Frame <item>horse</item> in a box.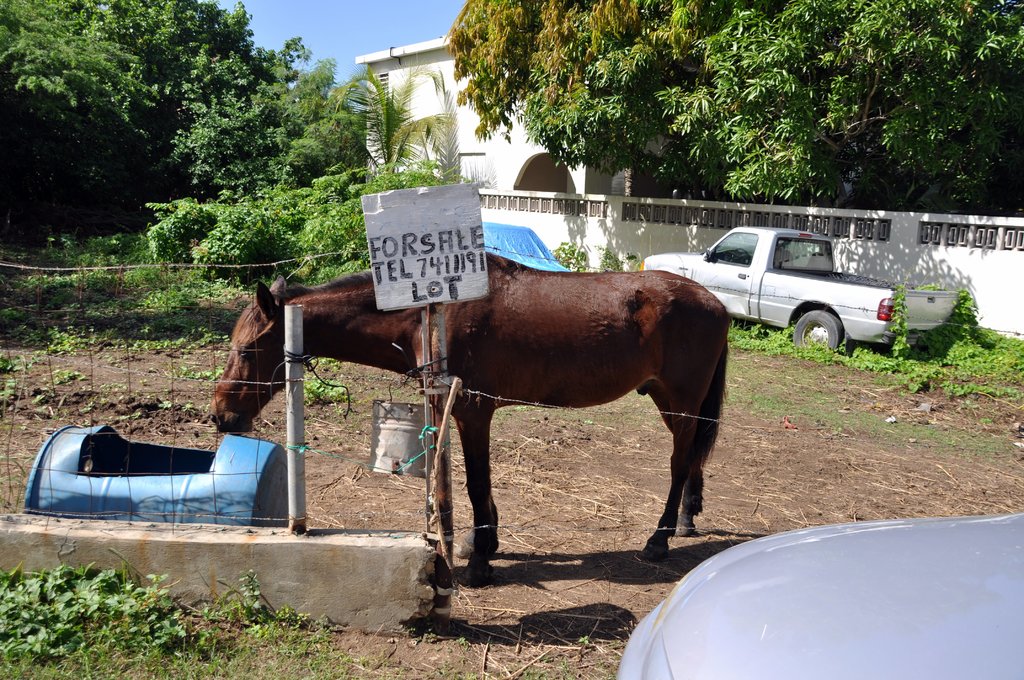
x1=209 y1=250 x2=731 y2=587.
